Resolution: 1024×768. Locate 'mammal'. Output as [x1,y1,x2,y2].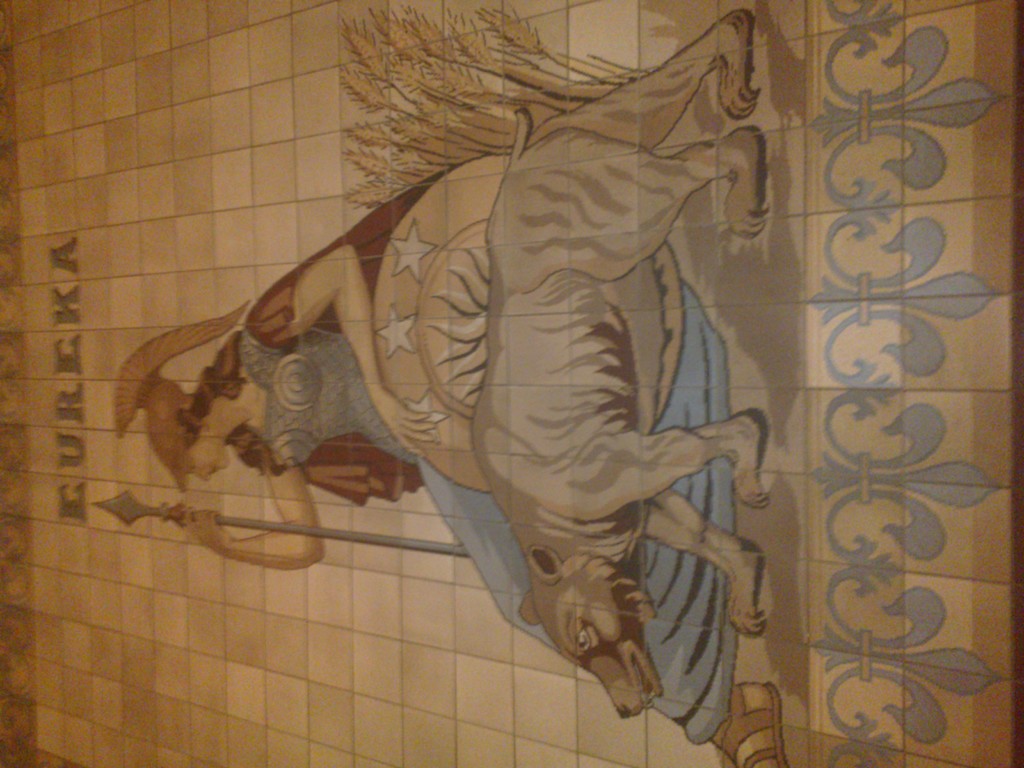
[112,150,508,572].
